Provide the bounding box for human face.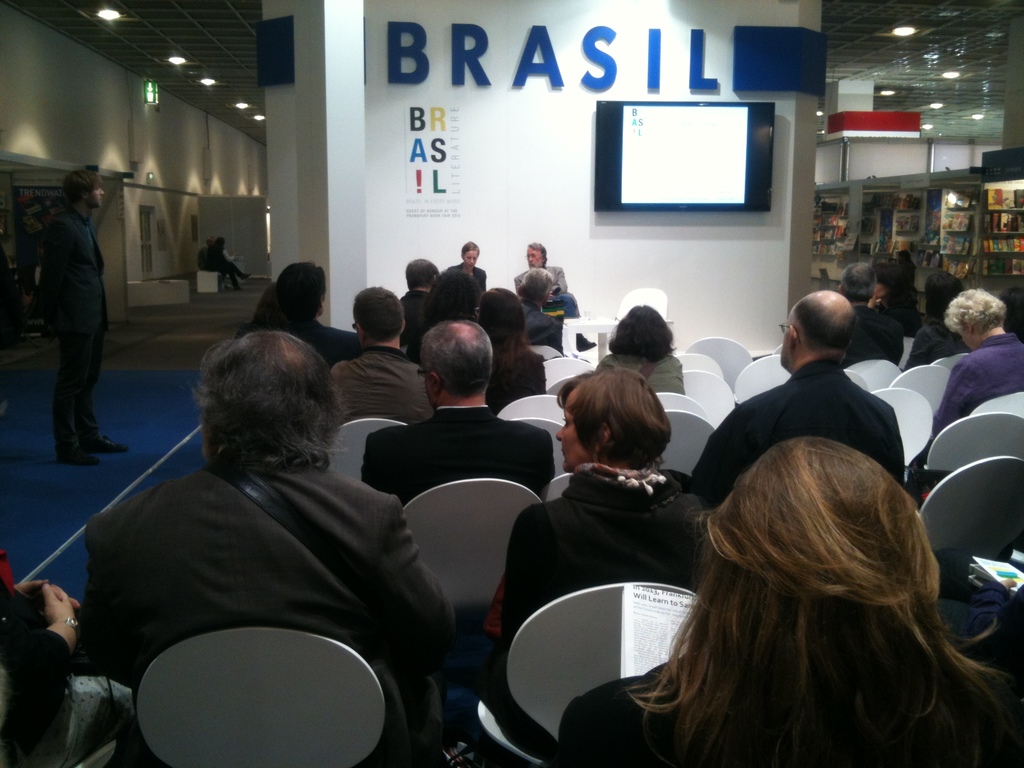
(526, 249, 542, 268).
